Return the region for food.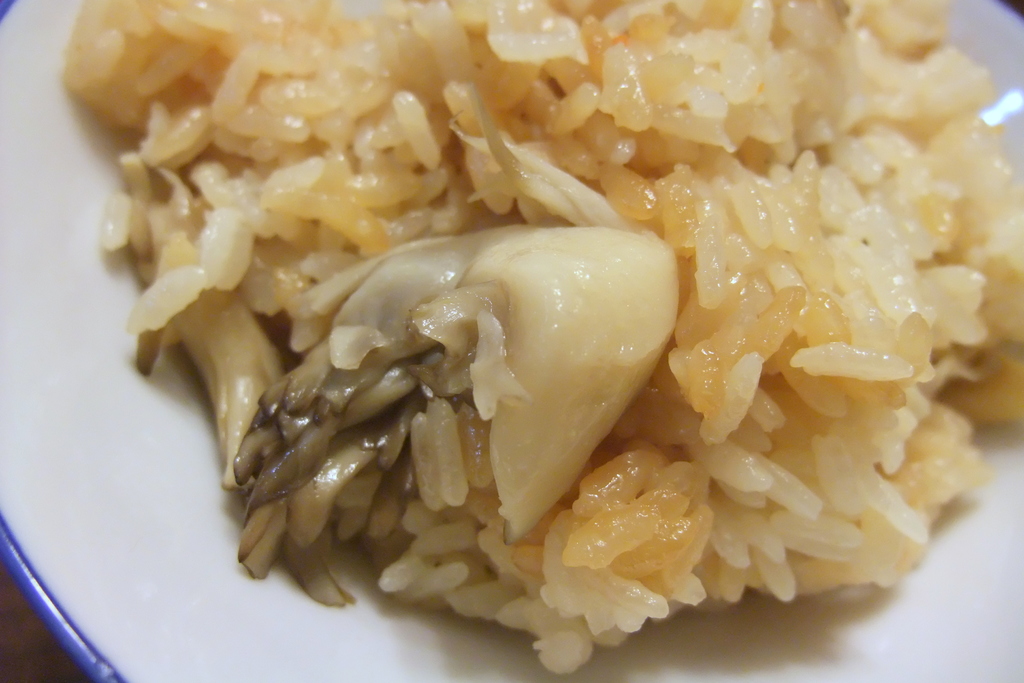
crop(143, 0, 1008, 615).
